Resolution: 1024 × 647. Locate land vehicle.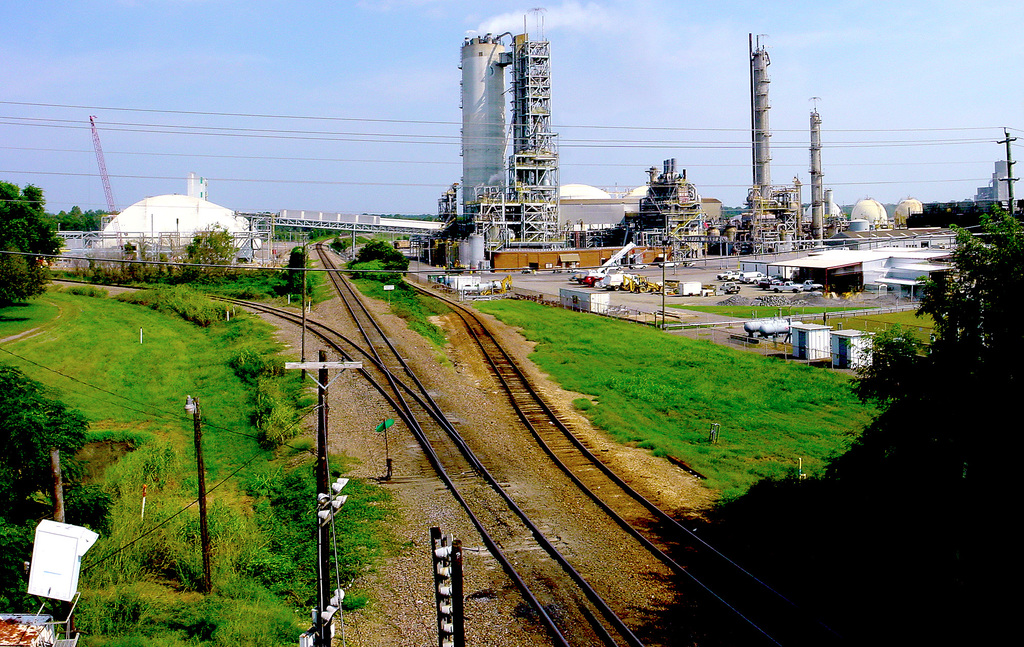
{"x1": 606, "y1": 271, "x2": 630, "y2": 292}.
